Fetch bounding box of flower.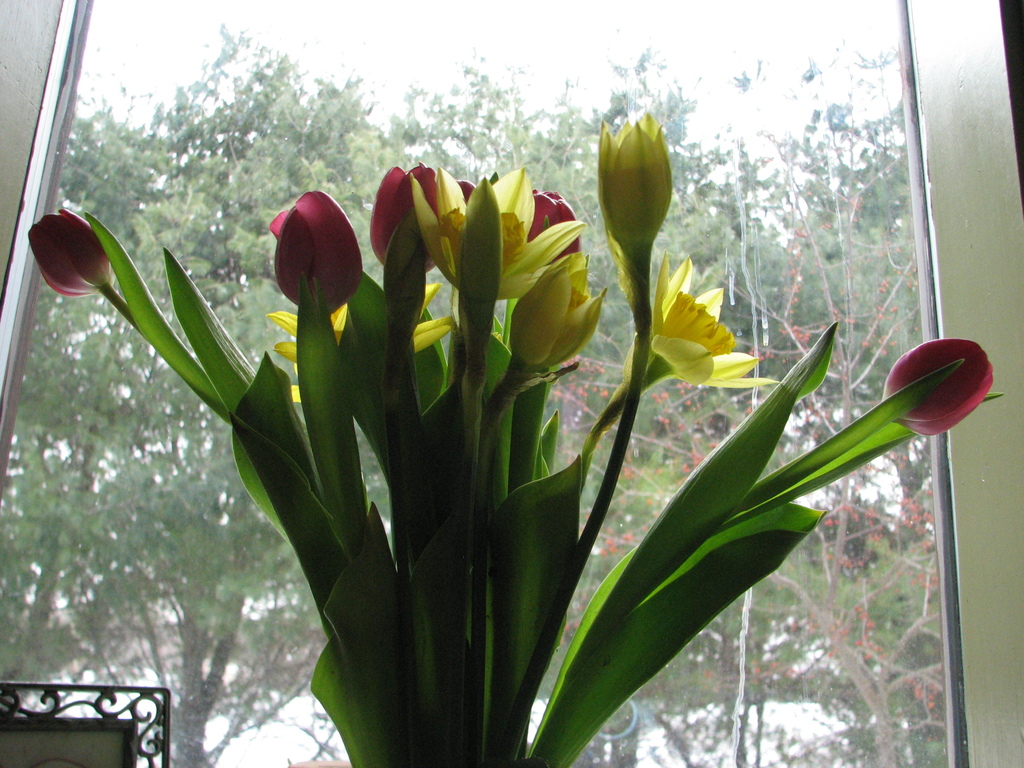
Bbox: pyautogui.locateOnScreen(412, 165, 588, 301).
